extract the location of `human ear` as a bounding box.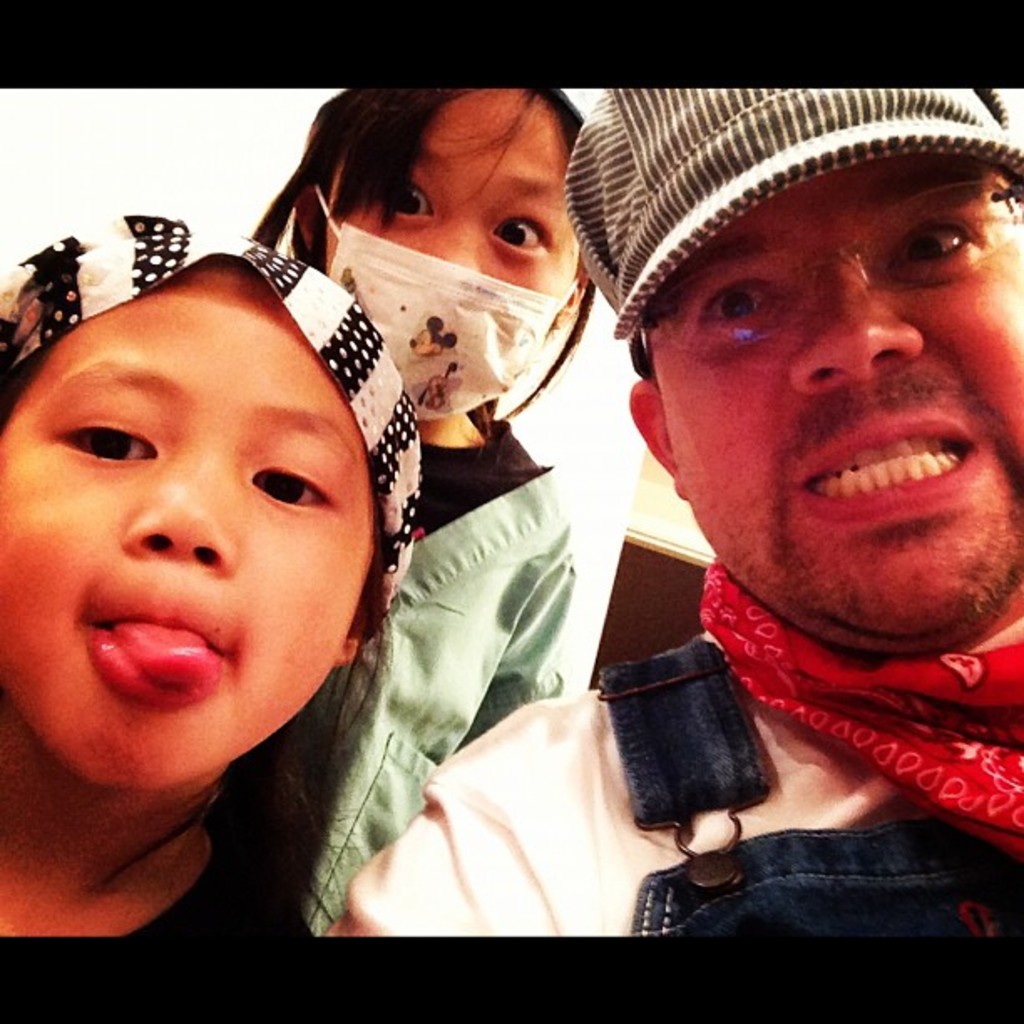
box(559, 264, 596, 323).
